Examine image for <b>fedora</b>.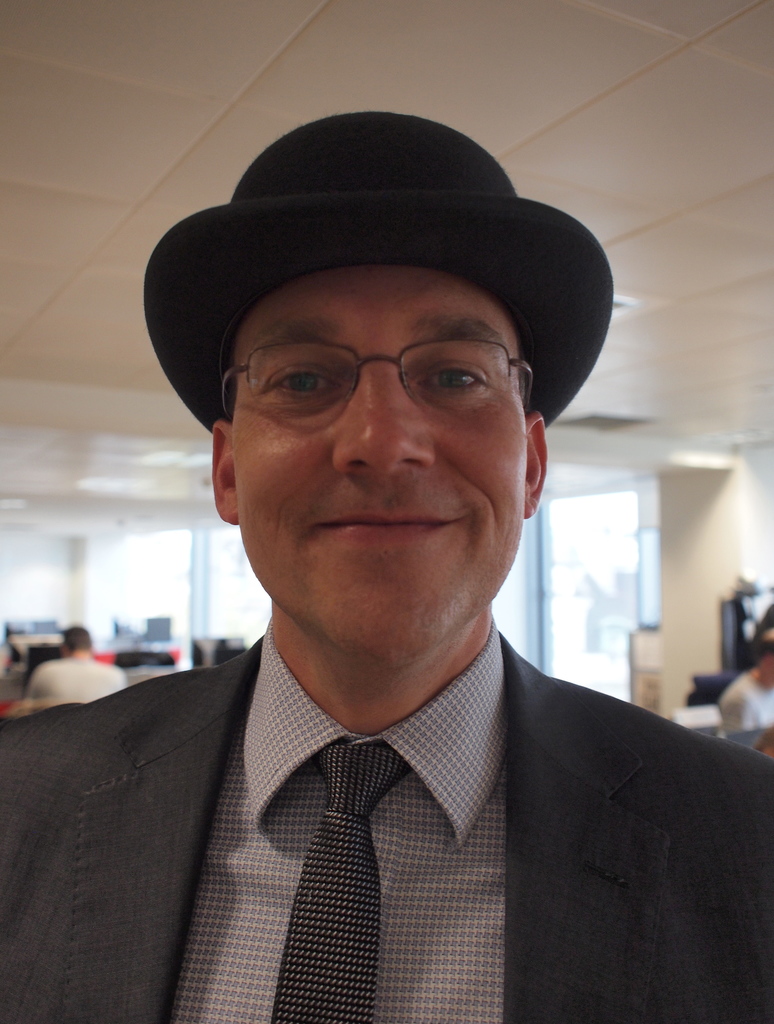
Examination result: box(143, 113, 612, 431).
